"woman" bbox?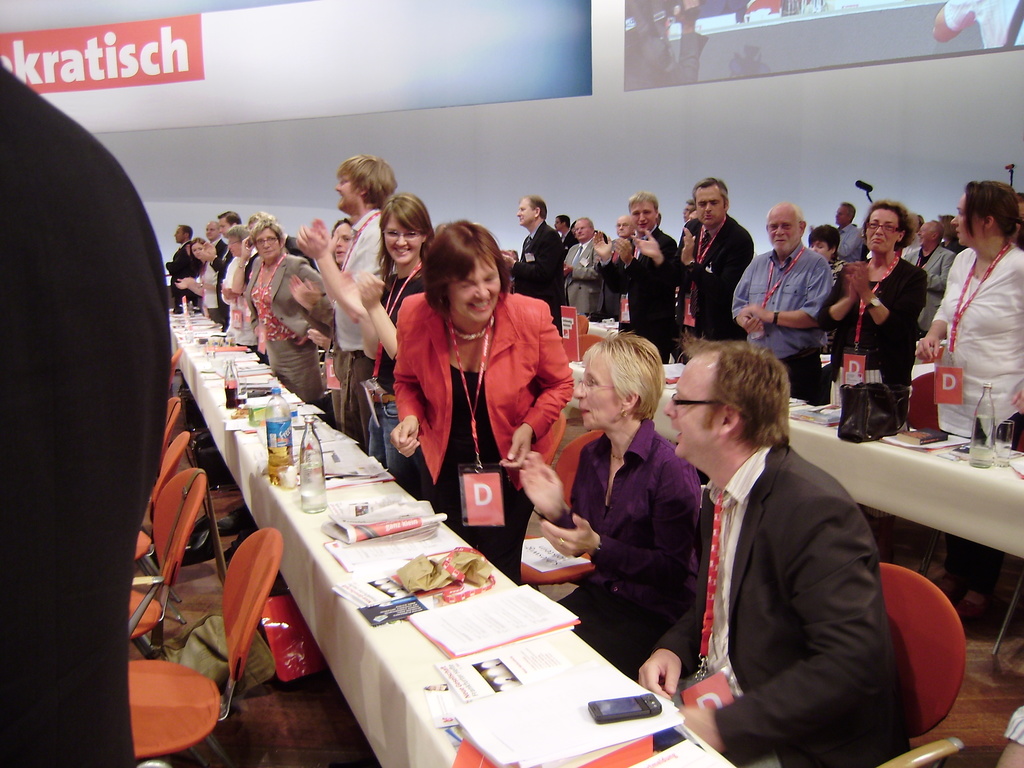
{"left": 814, "top": 200, "right": 925, "bottom": 420}
